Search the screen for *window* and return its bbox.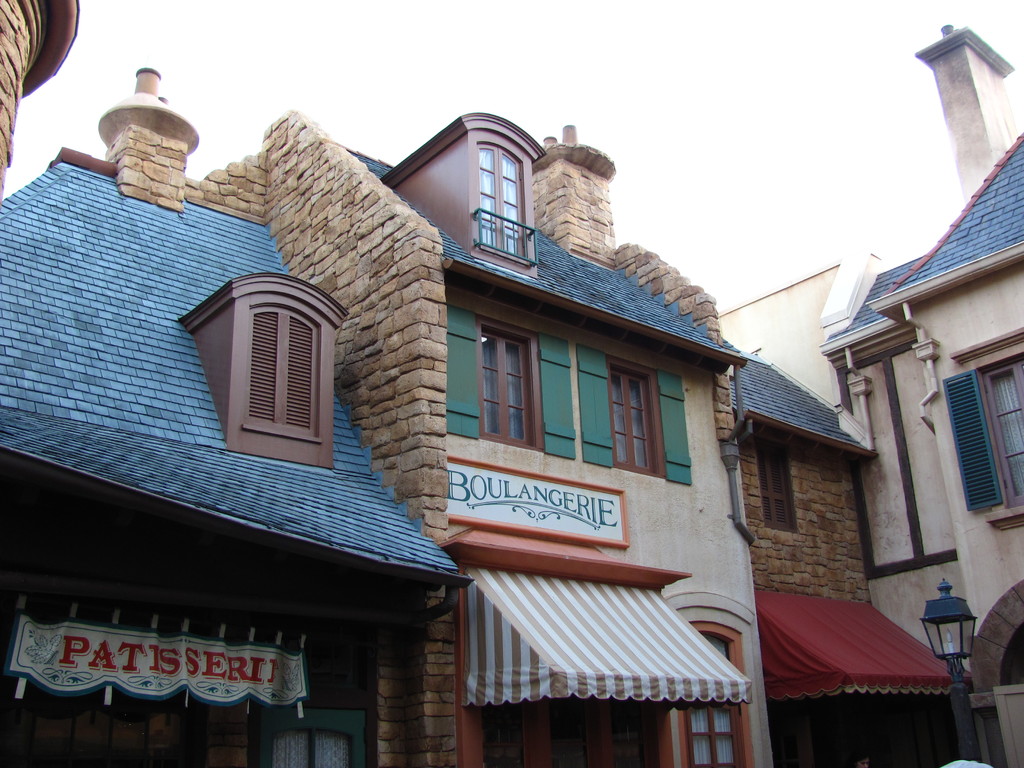
Found: bbox=(205, 274, 324, 460).
